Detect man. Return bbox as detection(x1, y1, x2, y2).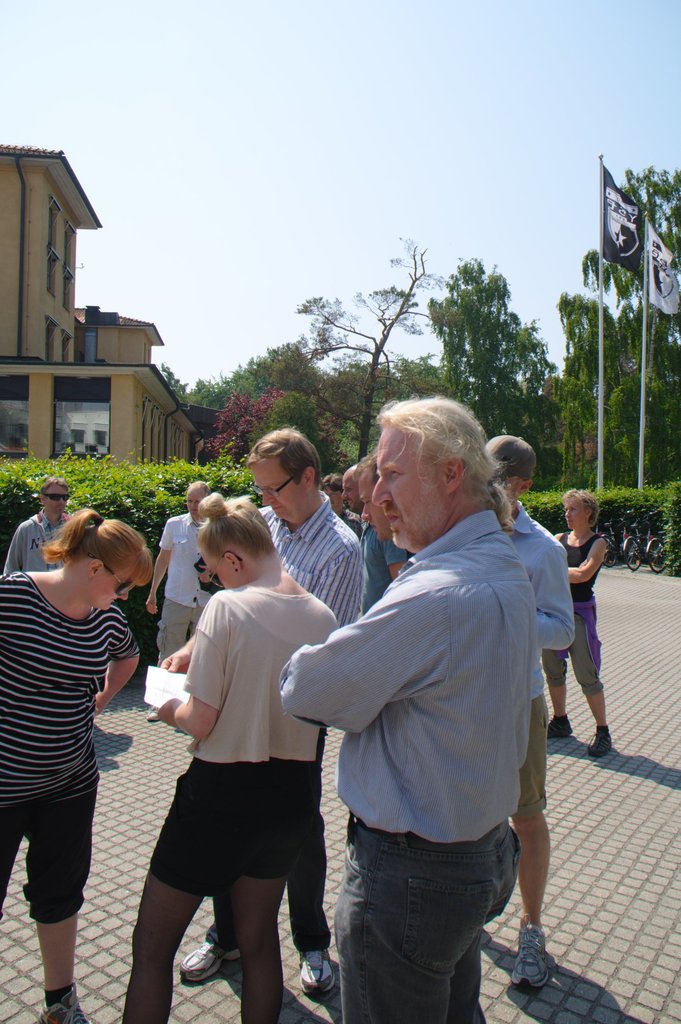
detection(3, 477, 74, 577).
